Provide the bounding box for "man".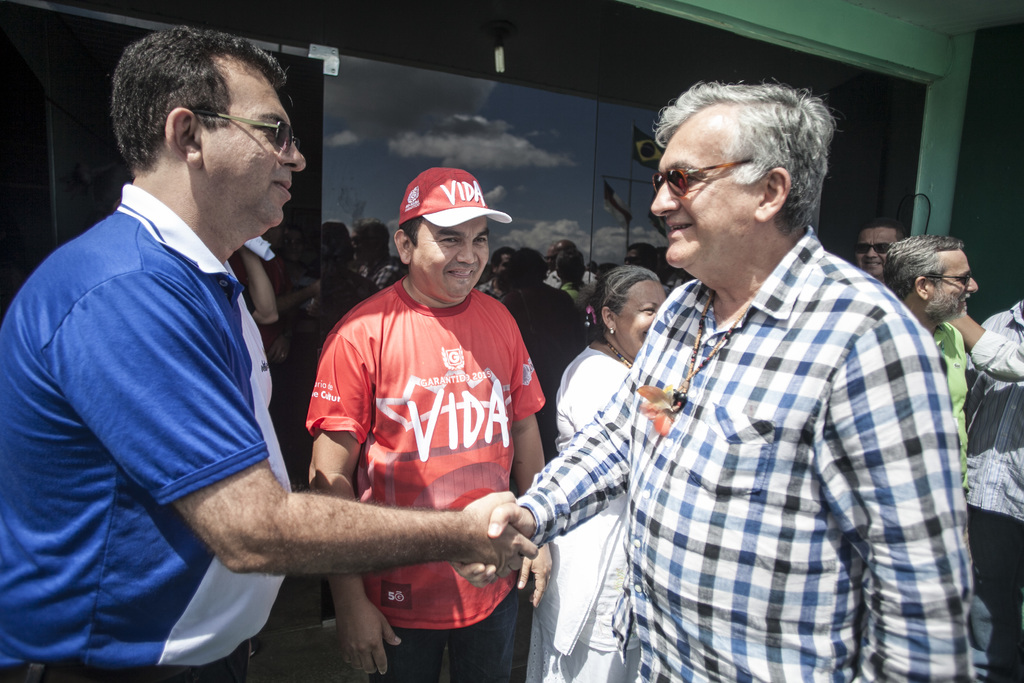
BBox(302, 168, 546, 682).
